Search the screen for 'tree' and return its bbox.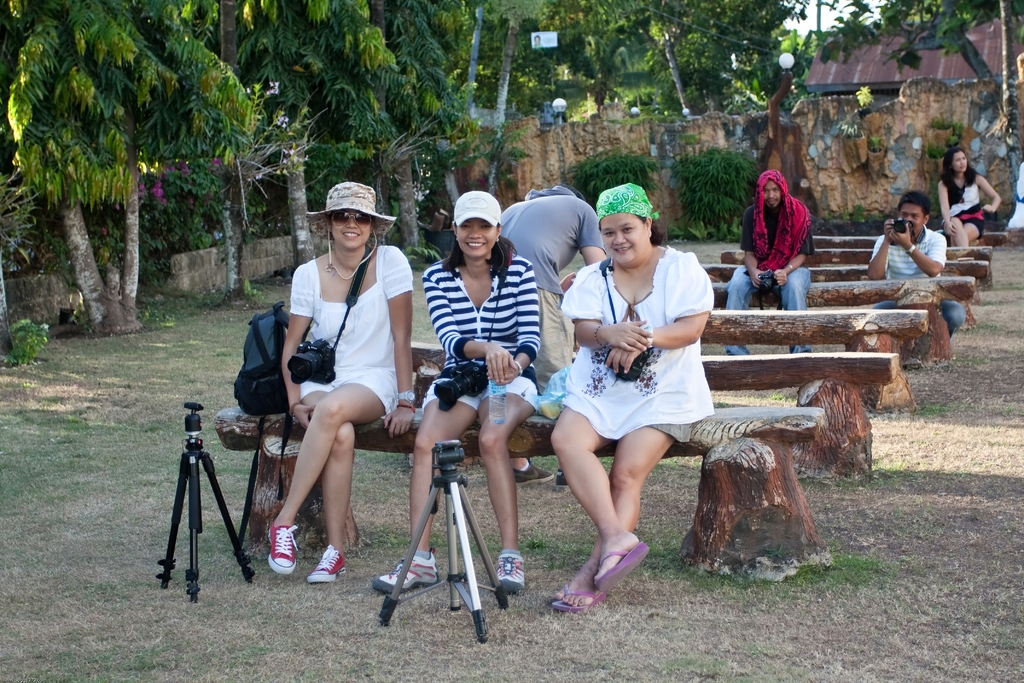
Found: (x1=799, y1=0, x2=1023, y2=131).
